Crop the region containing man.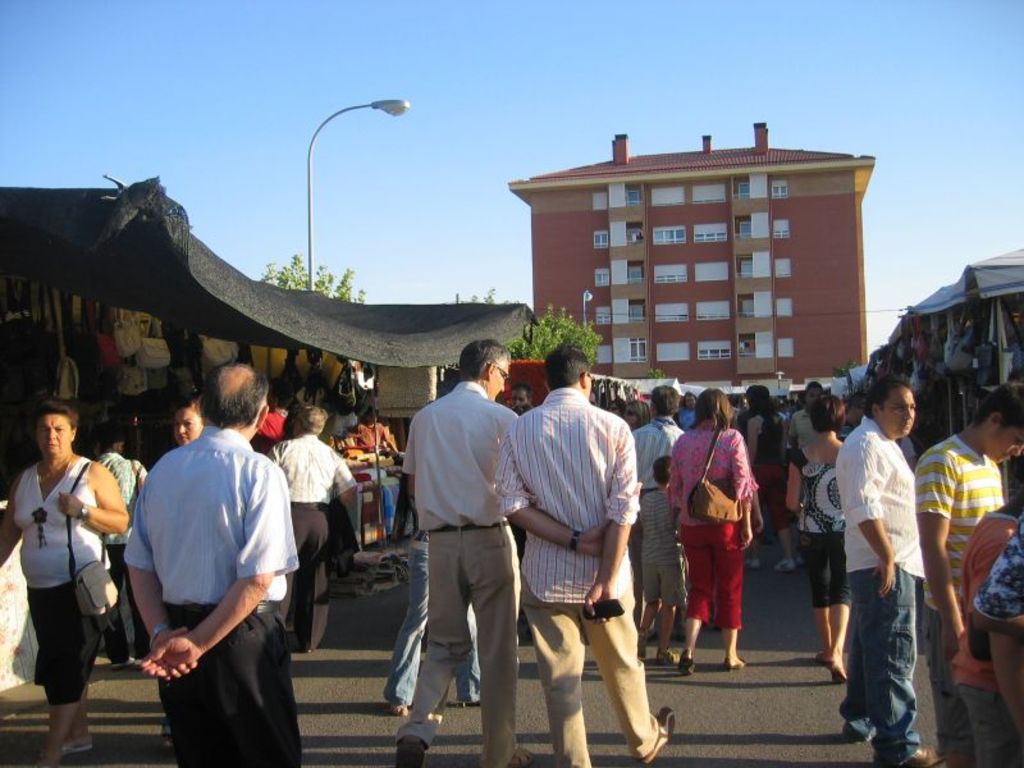
Crop region: detection(630, 387, 685, 644).
